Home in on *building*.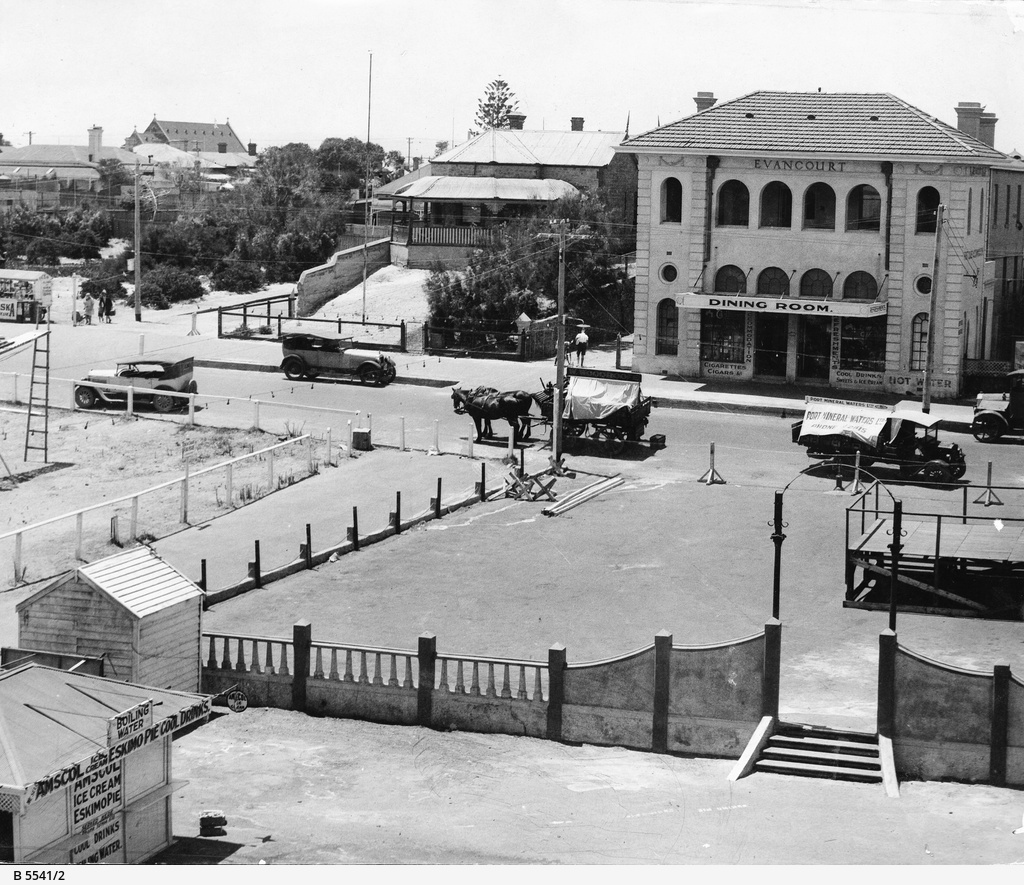
Homed in at bbox(138, 113, 247, 190).
